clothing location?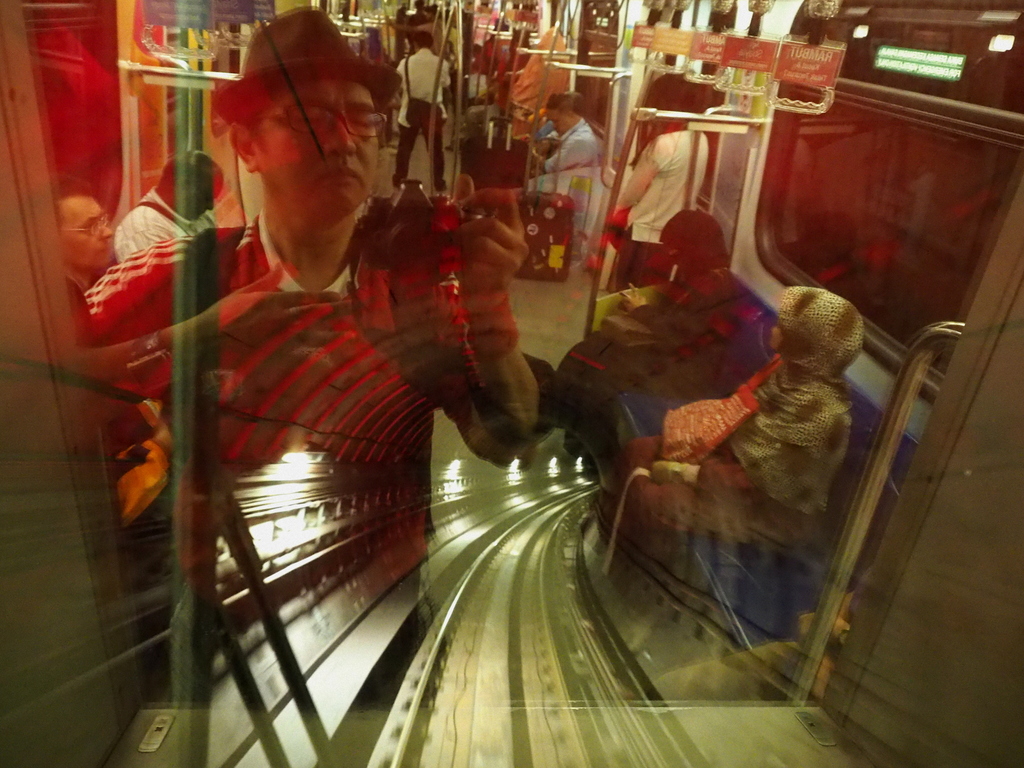
<box>508,26,574,147</box>
